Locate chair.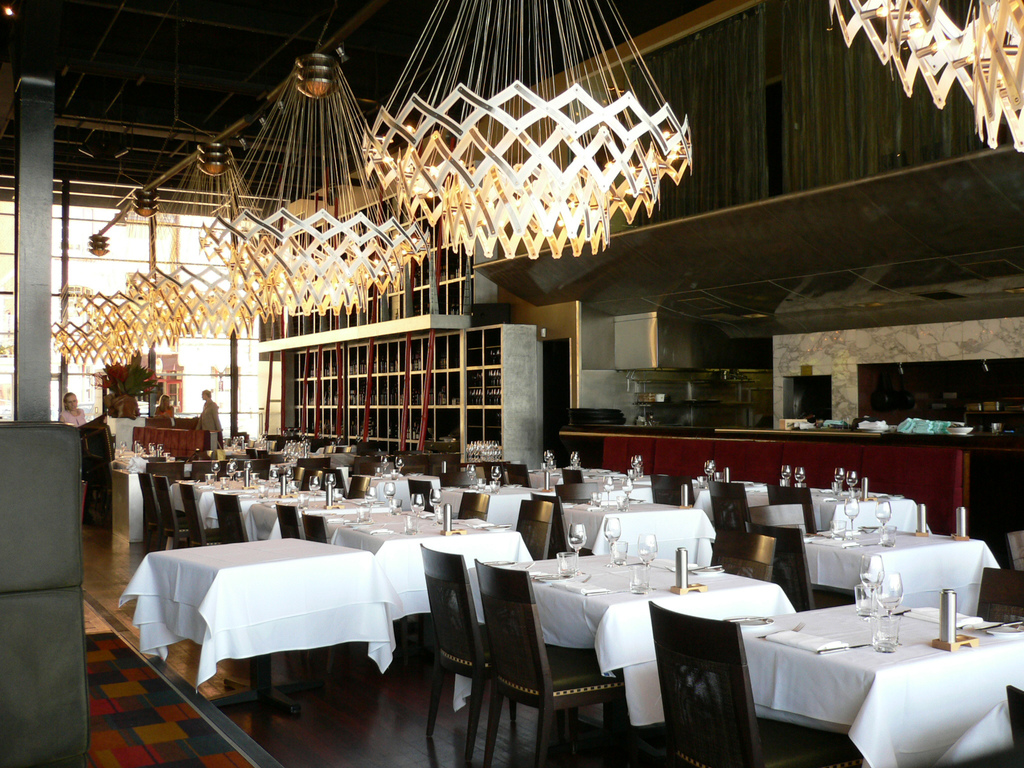
Bounding box: x1=350, y1=456, x2=378, y2=474.
